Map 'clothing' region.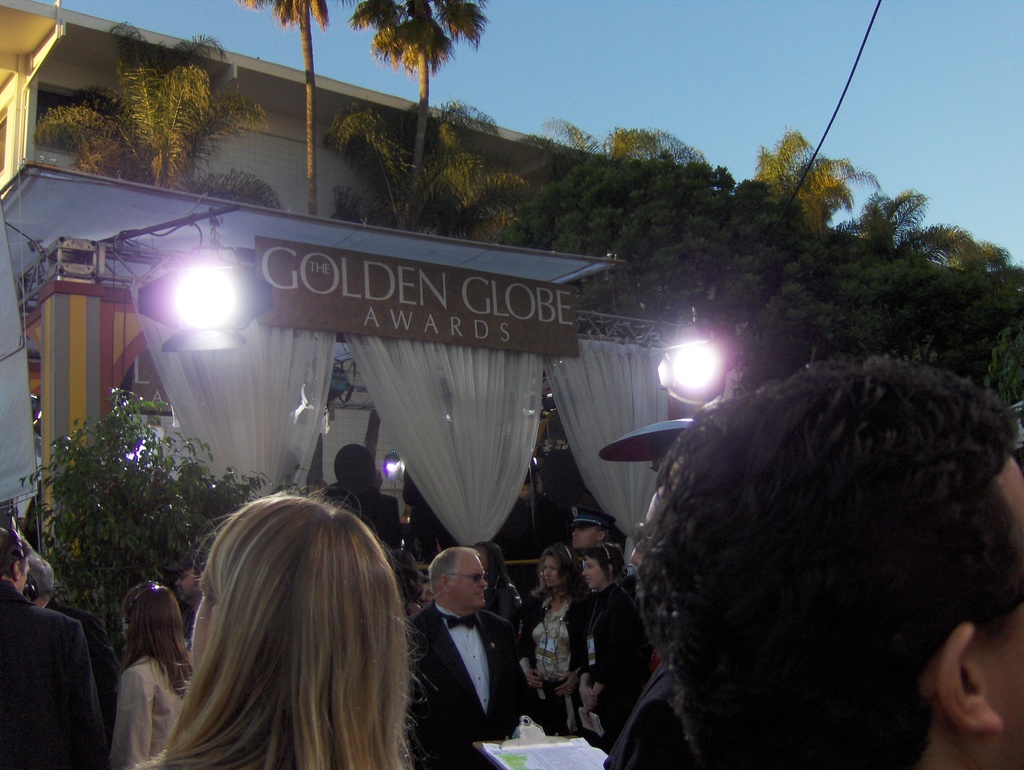
Mapped to bbox=[564, 571, 644, 744].
